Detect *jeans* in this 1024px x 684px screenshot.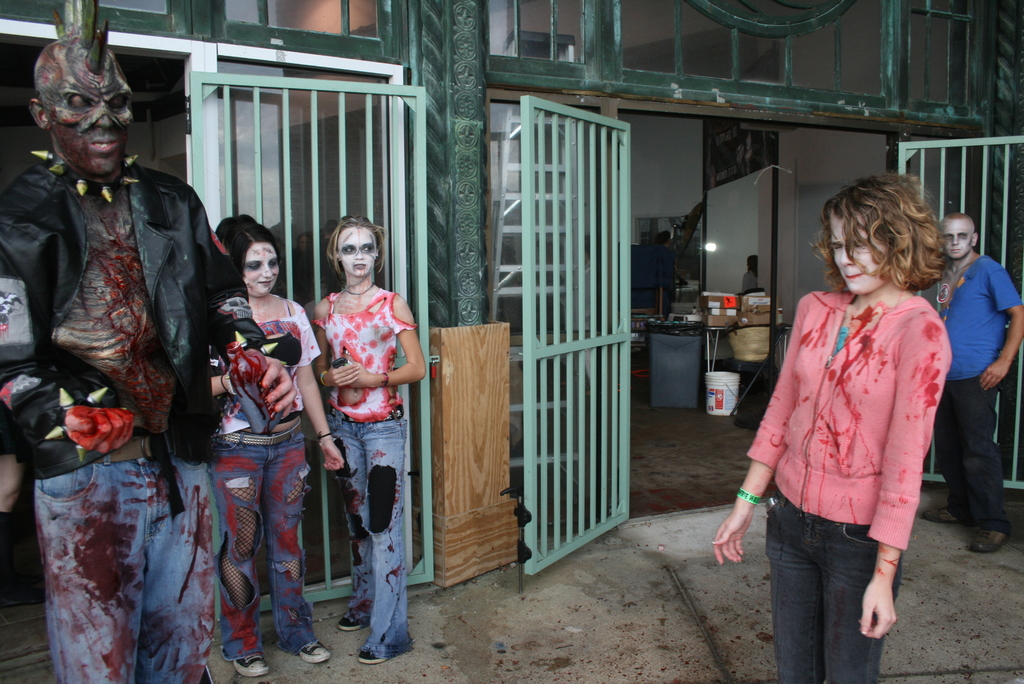
Detection: Rect(319, 414, 408, 658).
